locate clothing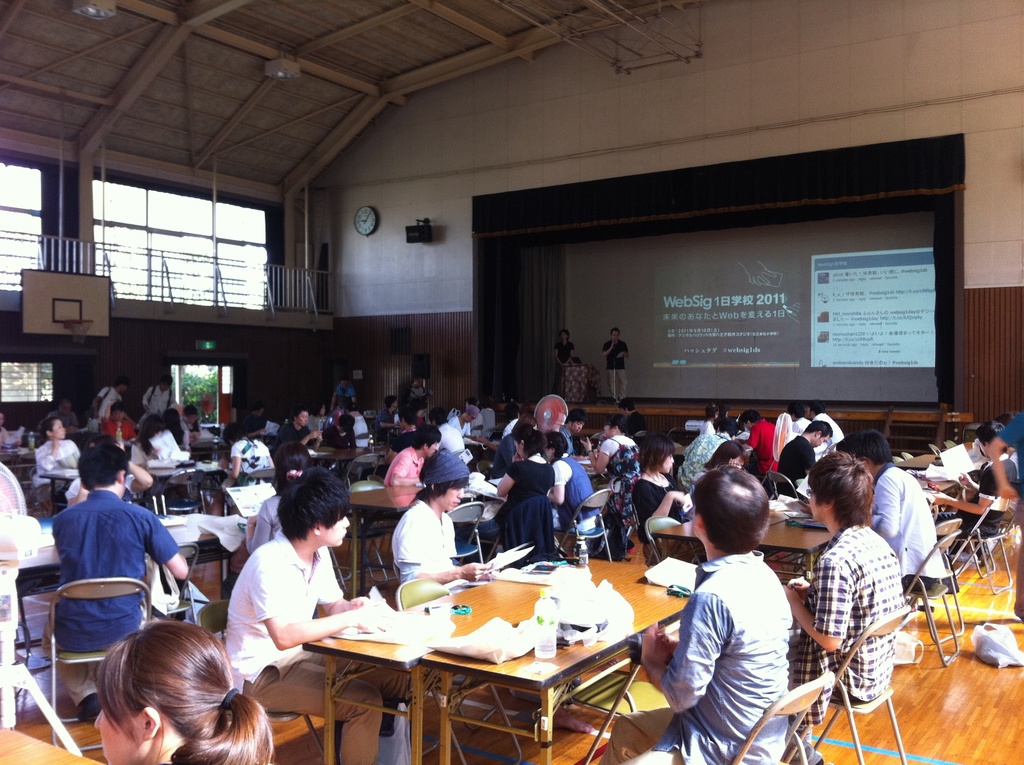
<region>1002, 412, 1023, 501</region>
